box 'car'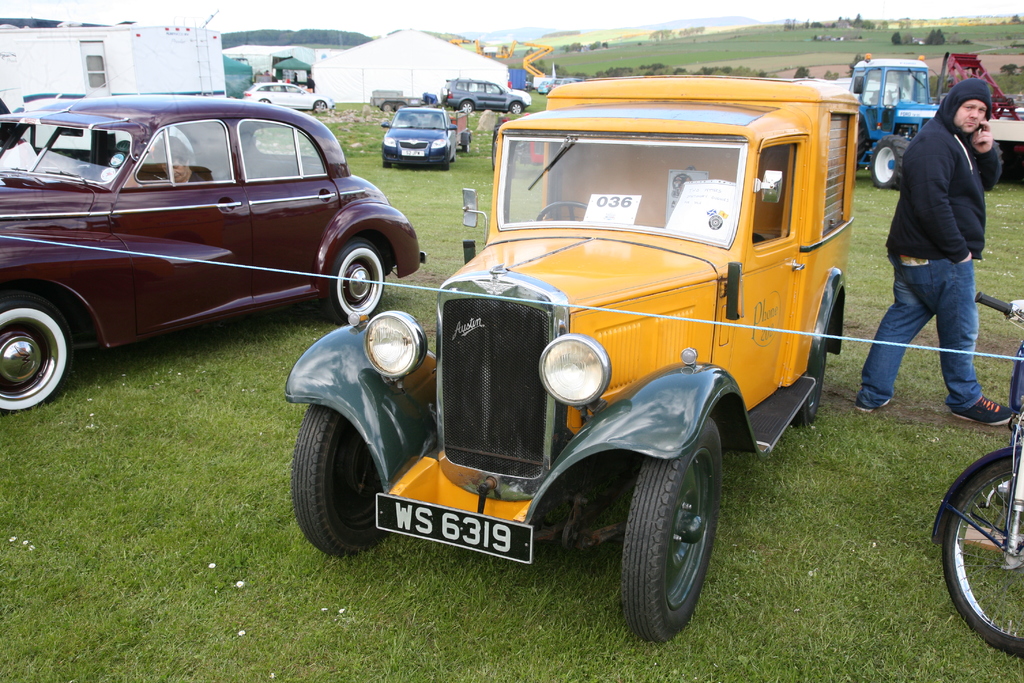
[243, 83, 334, 110]
